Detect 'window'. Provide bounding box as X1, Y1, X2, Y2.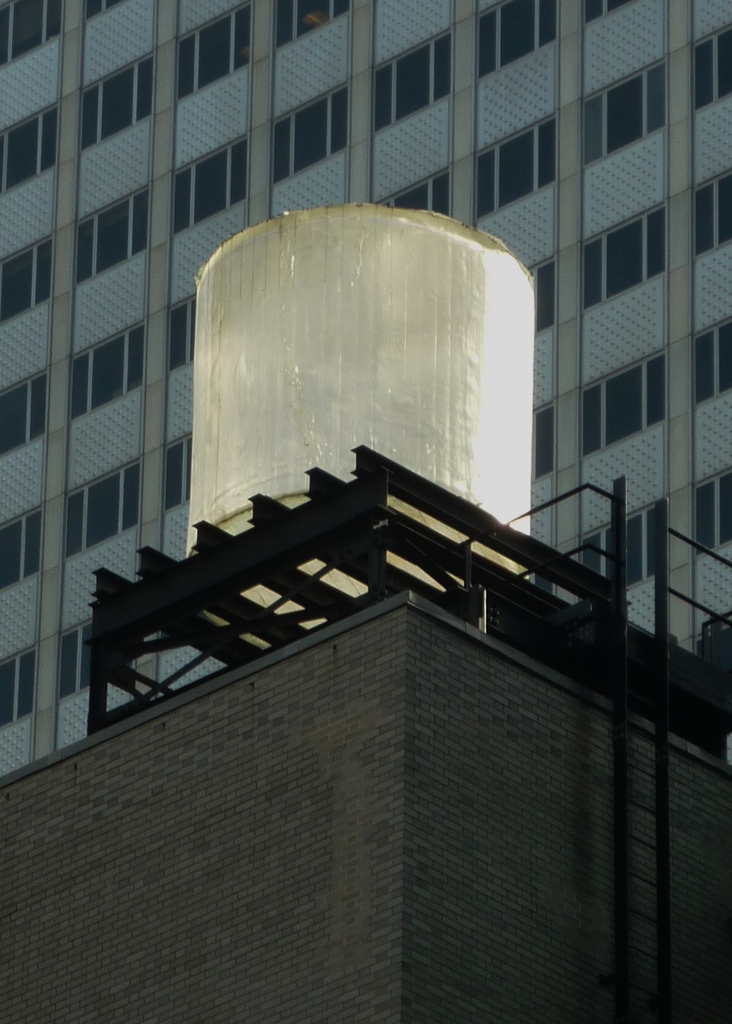
0, 100, 55, 191.
